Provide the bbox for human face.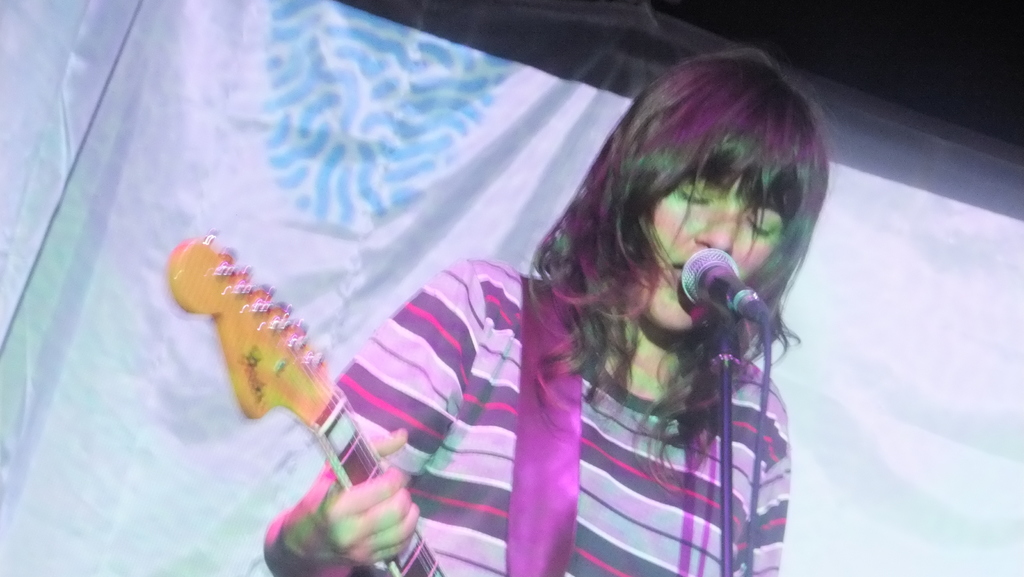
{"left": 635, "top": 170, "right": 796, "bottom": 329}.
